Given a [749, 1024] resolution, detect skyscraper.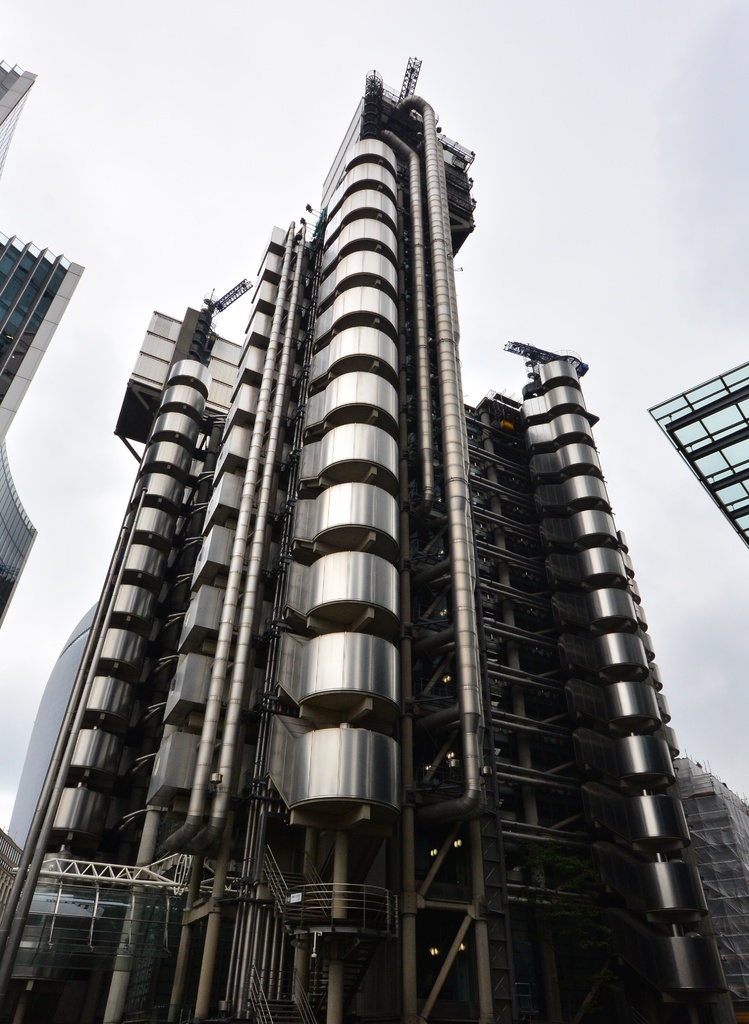
bbox=[0, 47, 86, 593].
